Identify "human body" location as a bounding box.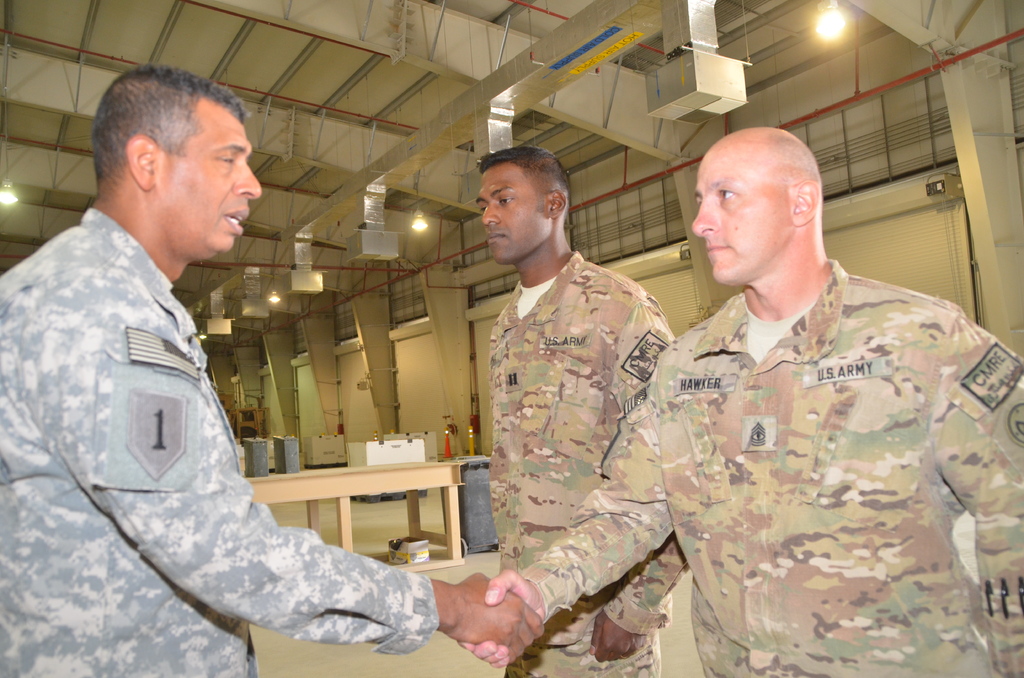
<region>483, 247, 694, 677</region>.
